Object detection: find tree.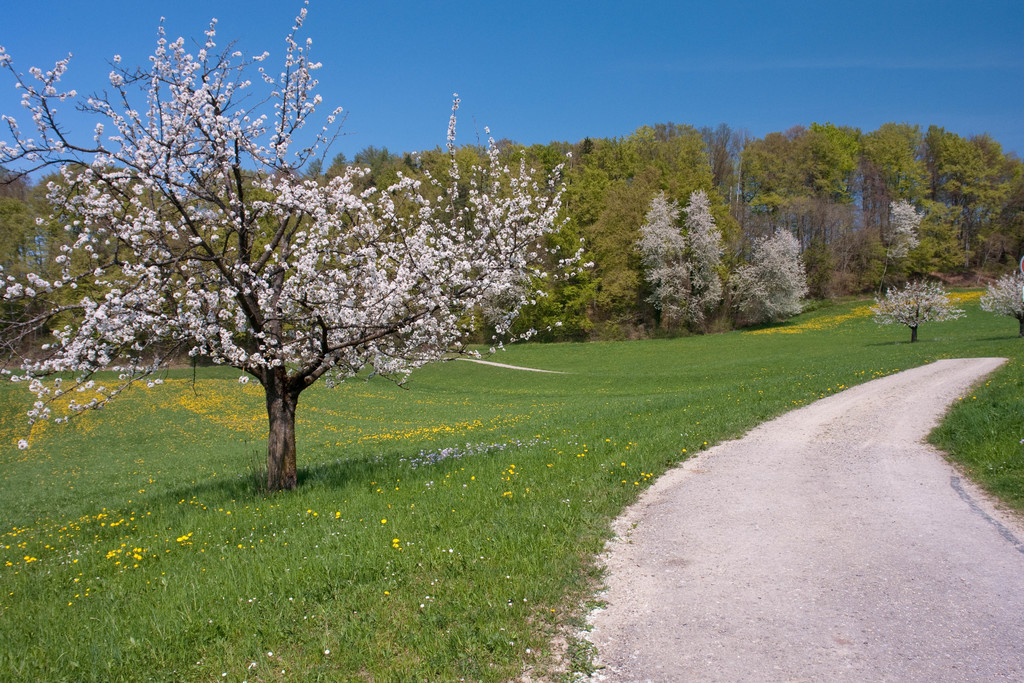
bbox(490, 142, 563, 330).
